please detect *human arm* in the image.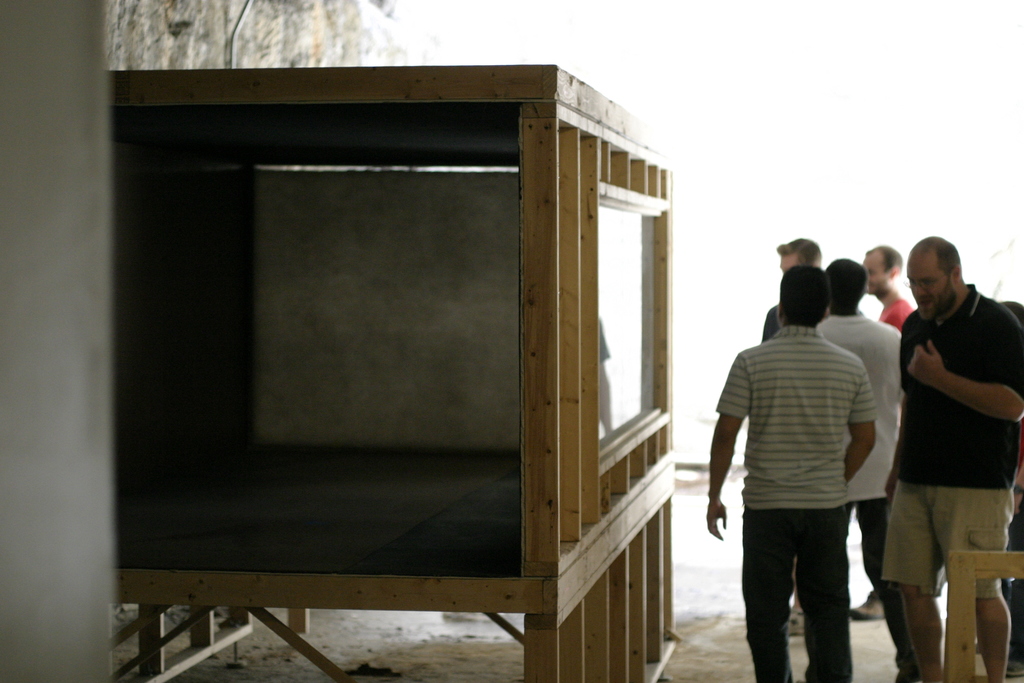
bbox=[887, 383, 911, 493].
